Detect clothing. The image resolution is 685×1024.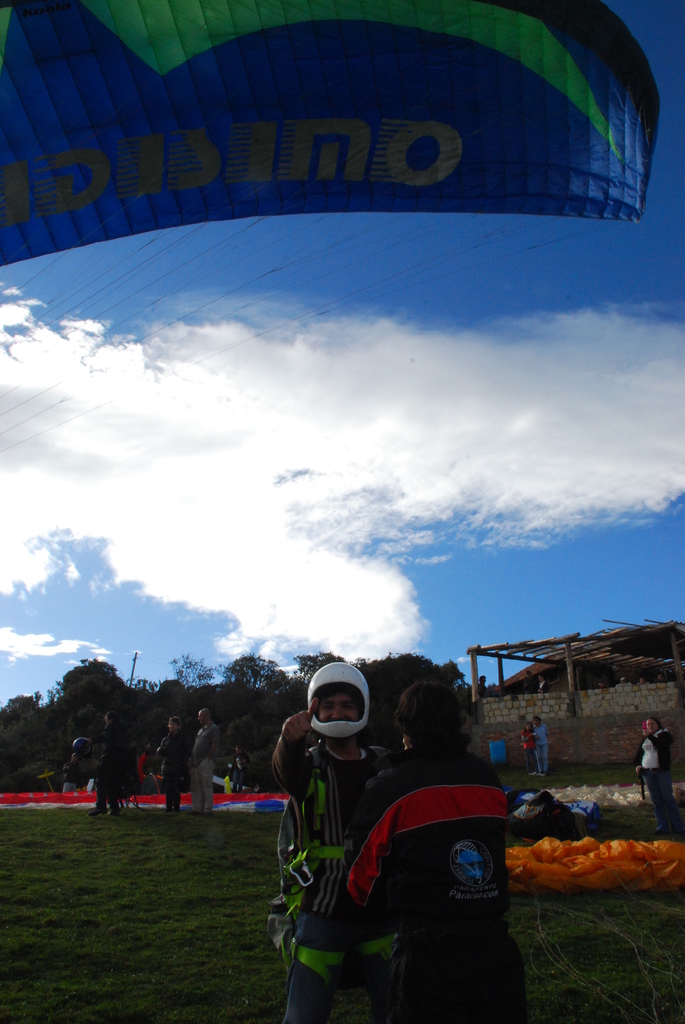
[x1=153, y1=730, x2=193, y2=816].
